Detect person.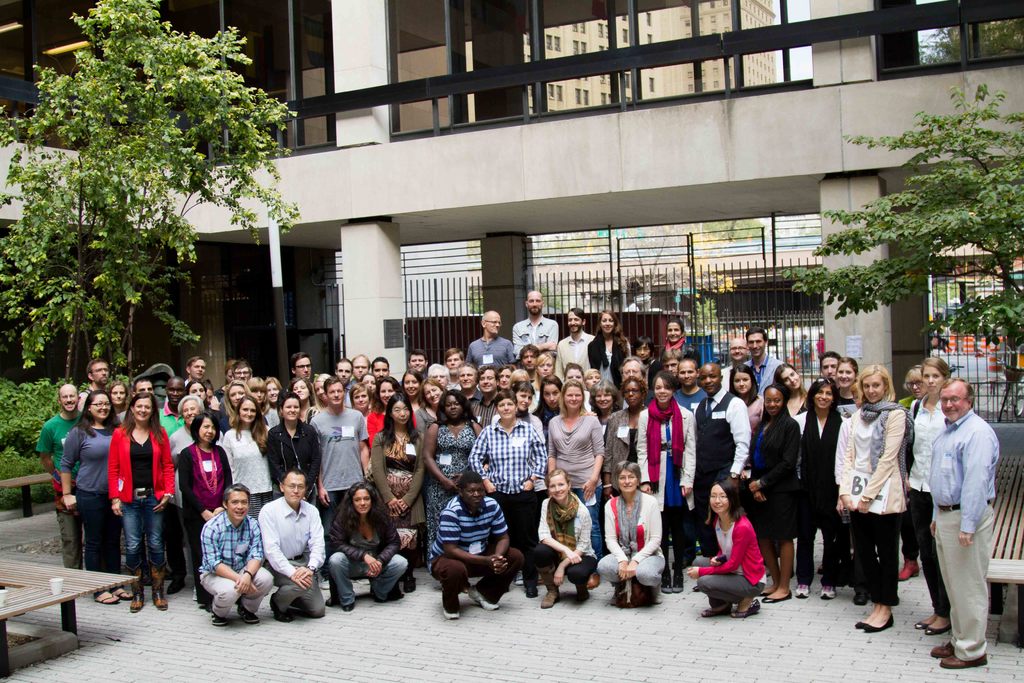
Detected at {"x1": 554, "y1": 306, "x2": 597, "y2": 388}.
